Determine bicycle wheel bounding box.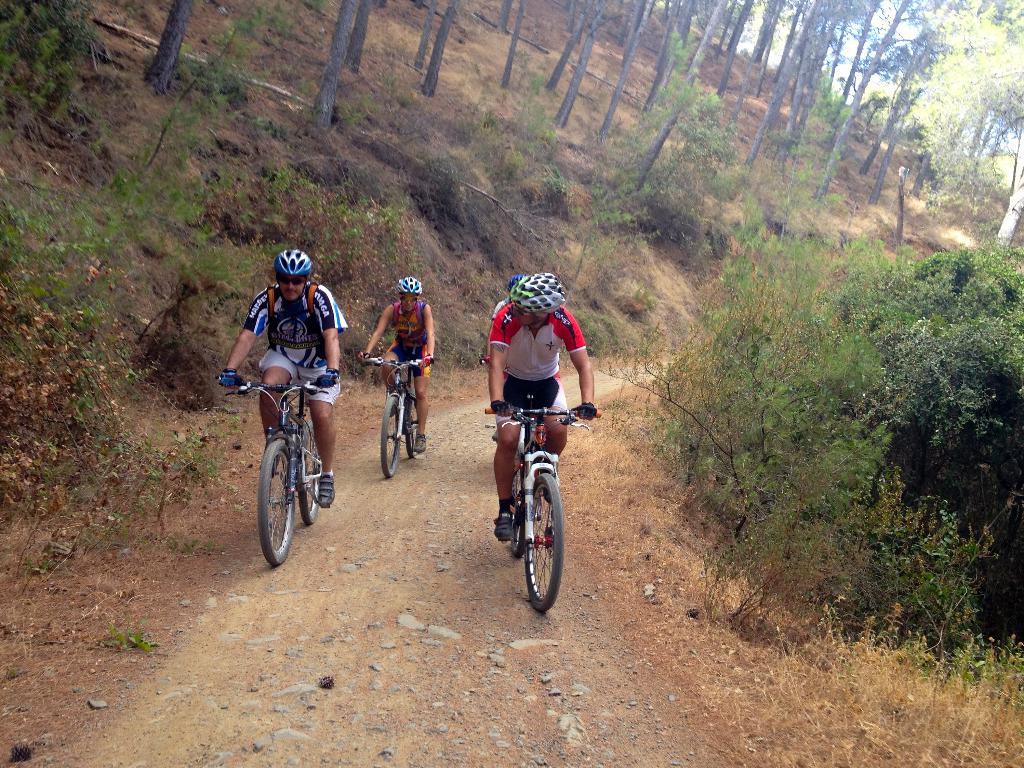
Determined: 399 386 422 454.
